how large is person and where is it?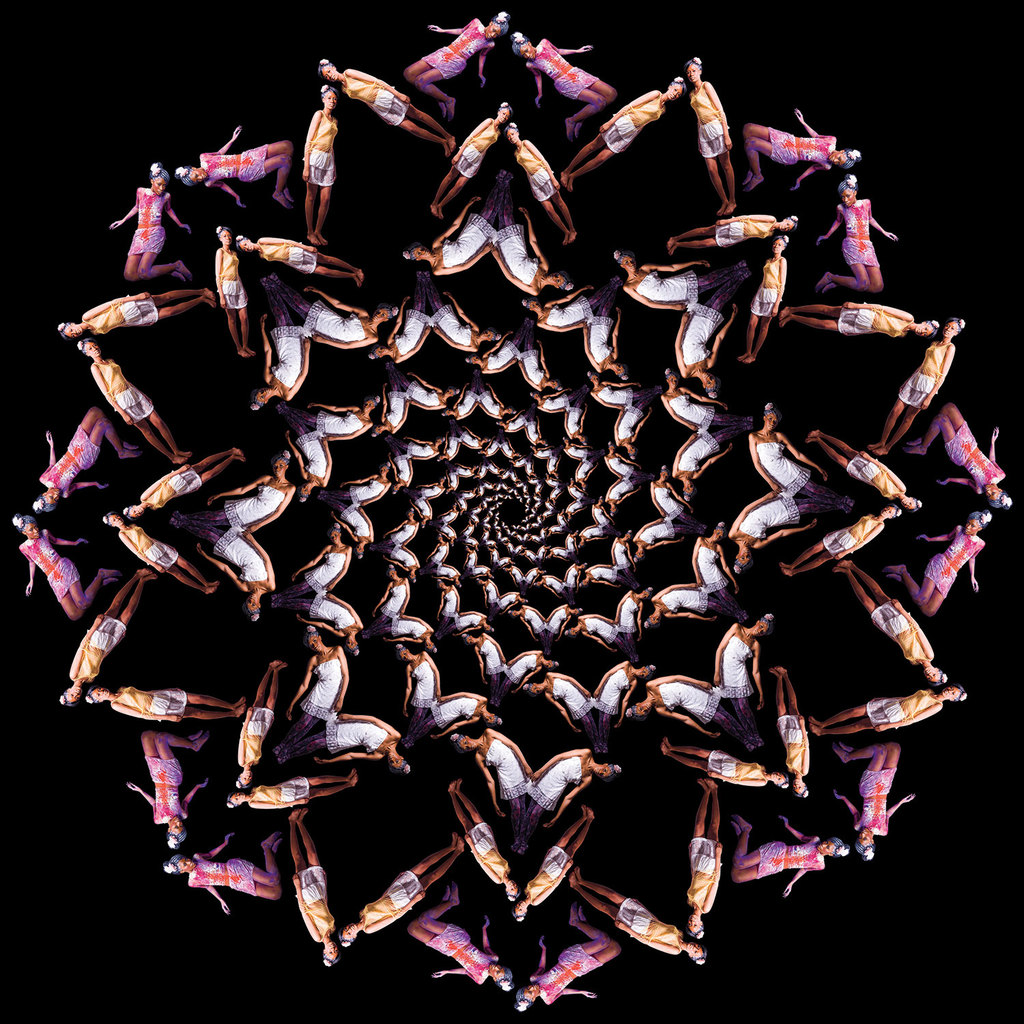
Bounding box: BBox(868, 513, 994, 622).
